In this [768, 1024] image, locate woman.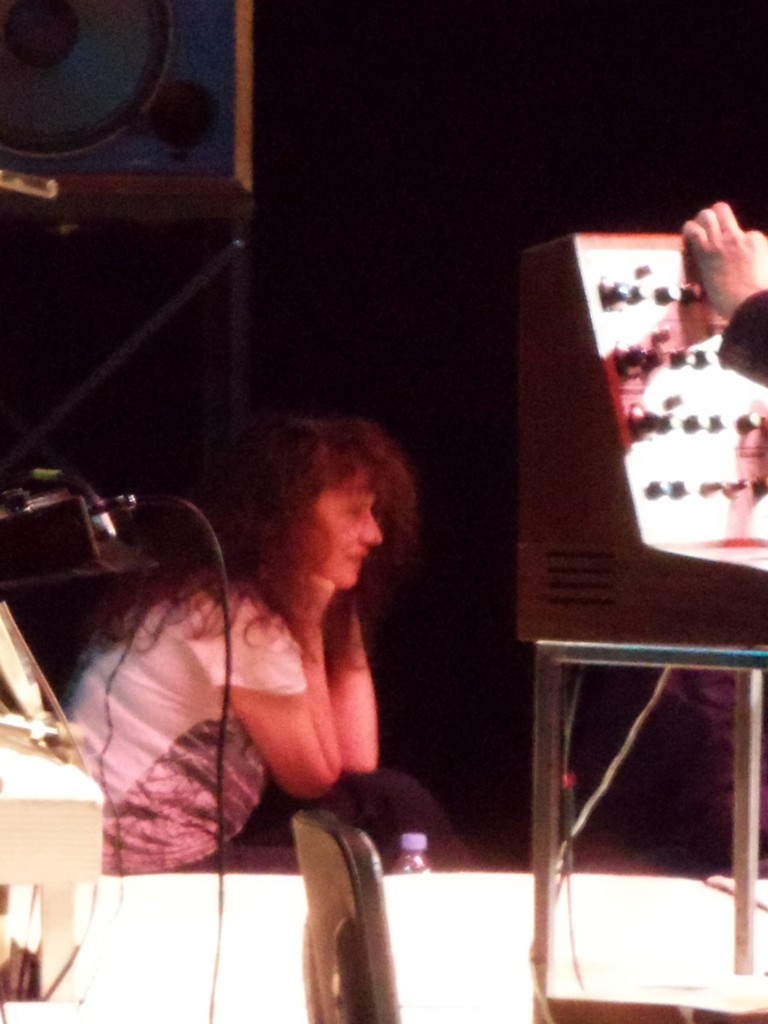
Bounding box: select_region(13, 379, 493, 924).
